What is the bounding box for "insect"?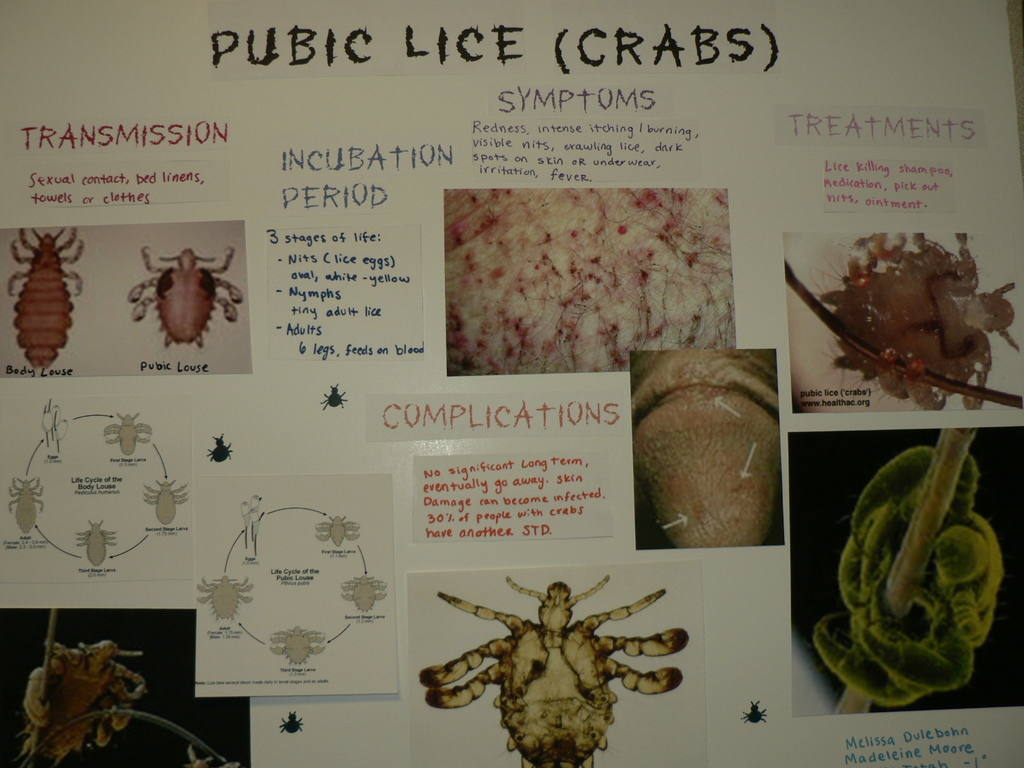
{"left": 268, "top": 624, "right": 323, "bottom": 666}.
